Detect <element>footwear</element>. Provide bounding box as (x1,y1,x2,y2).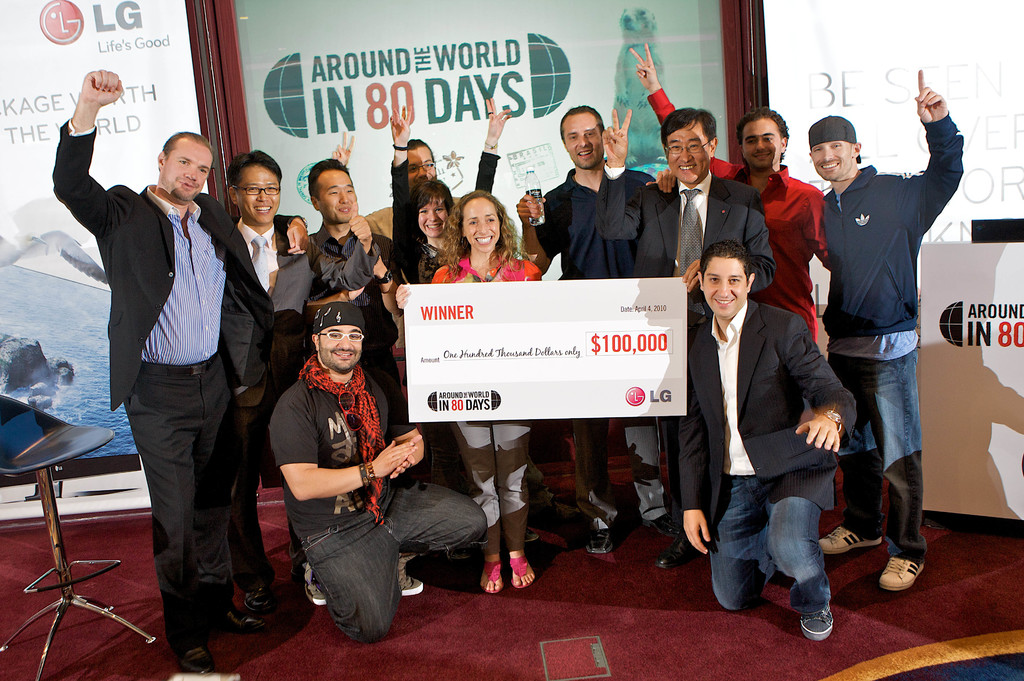
(812,520,882,562).
